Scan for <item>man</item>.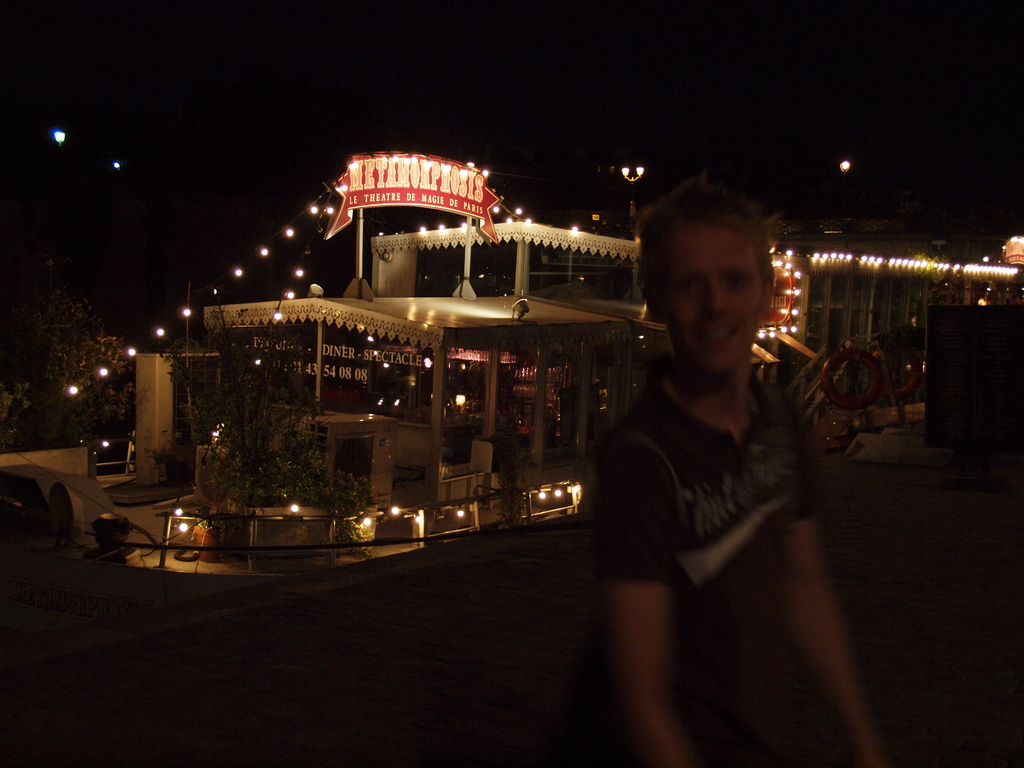
Scan result: x1=536 y1=200 x2=897 y2=695.
